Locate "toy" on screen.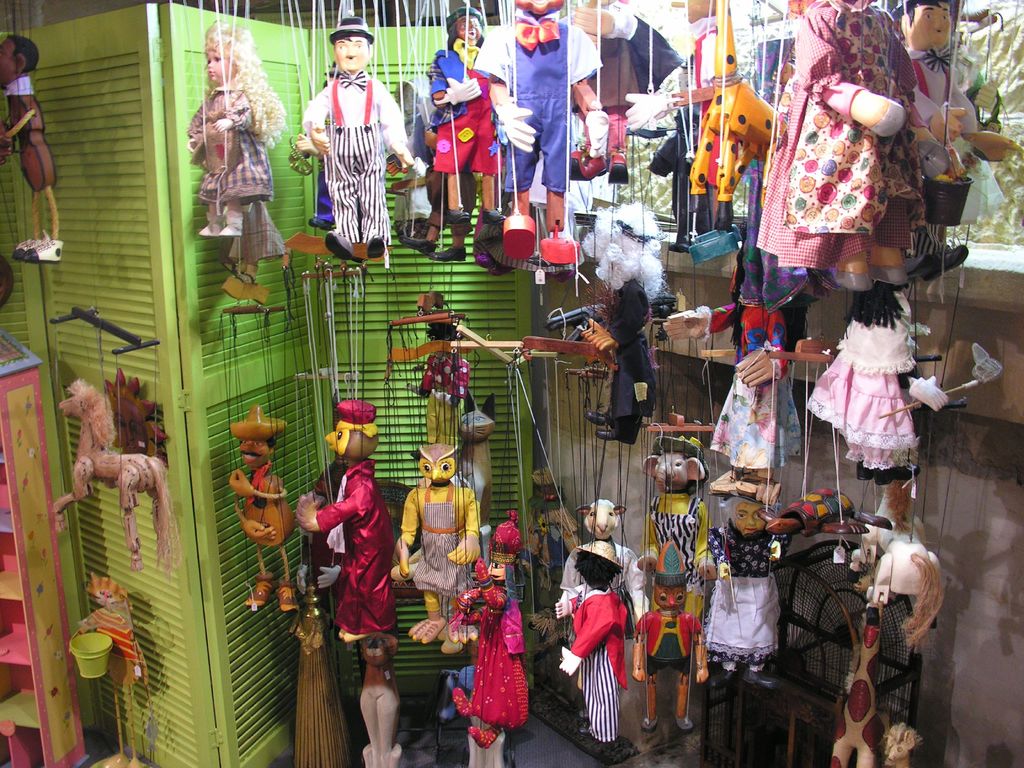
On screen at pyautogui.locateOnScreen(408, 98, 474, 258).
